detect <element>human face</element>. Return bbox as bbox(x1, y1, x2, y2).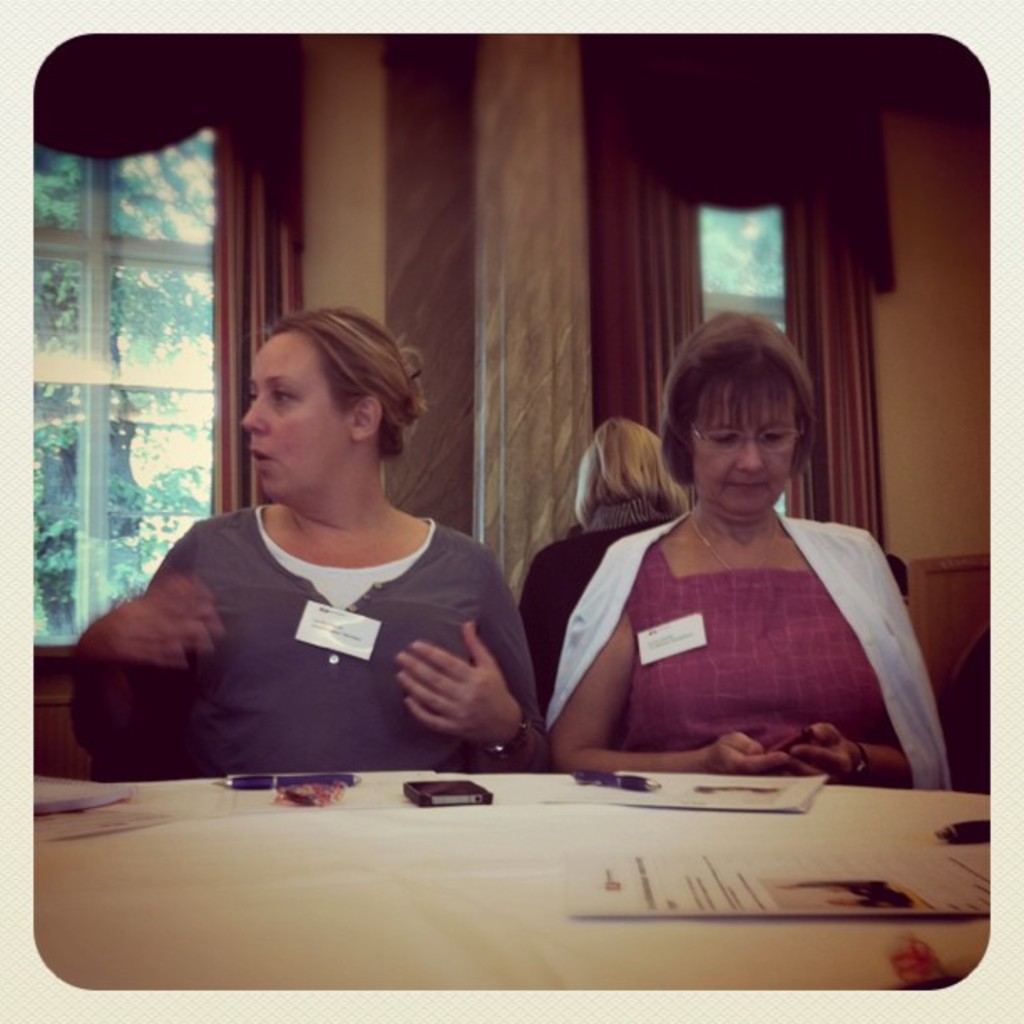
bbox(244, 331, 351, 495).
